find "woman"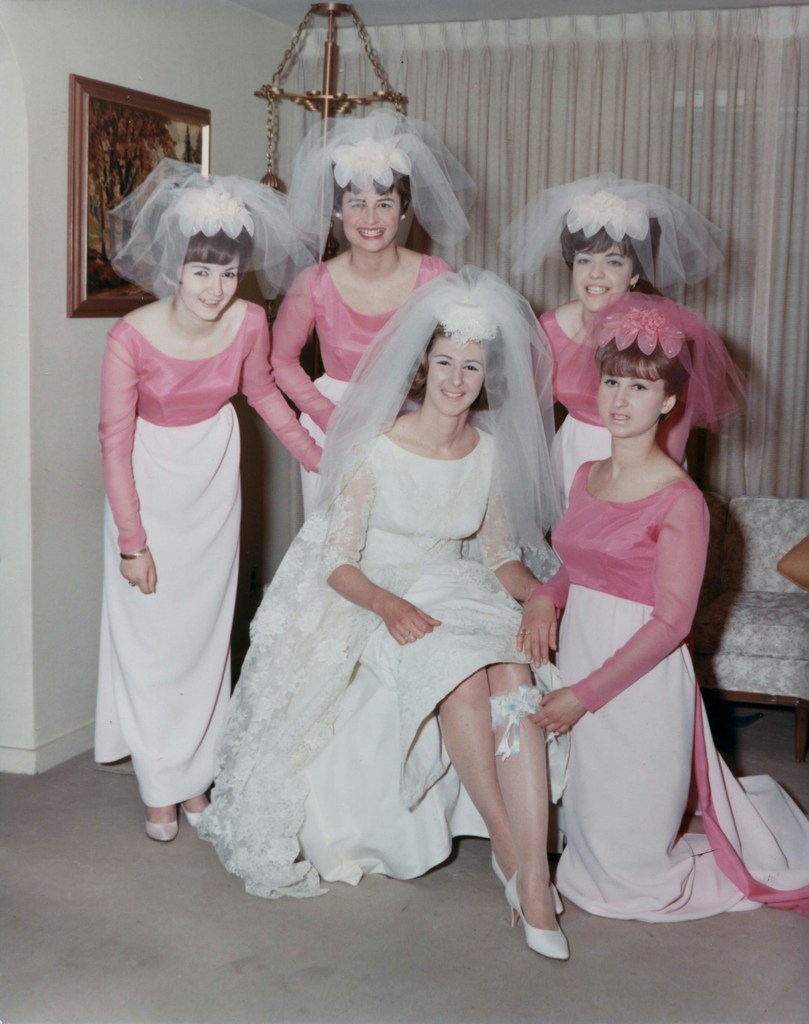
select_region(245, 297, 554, 957)
